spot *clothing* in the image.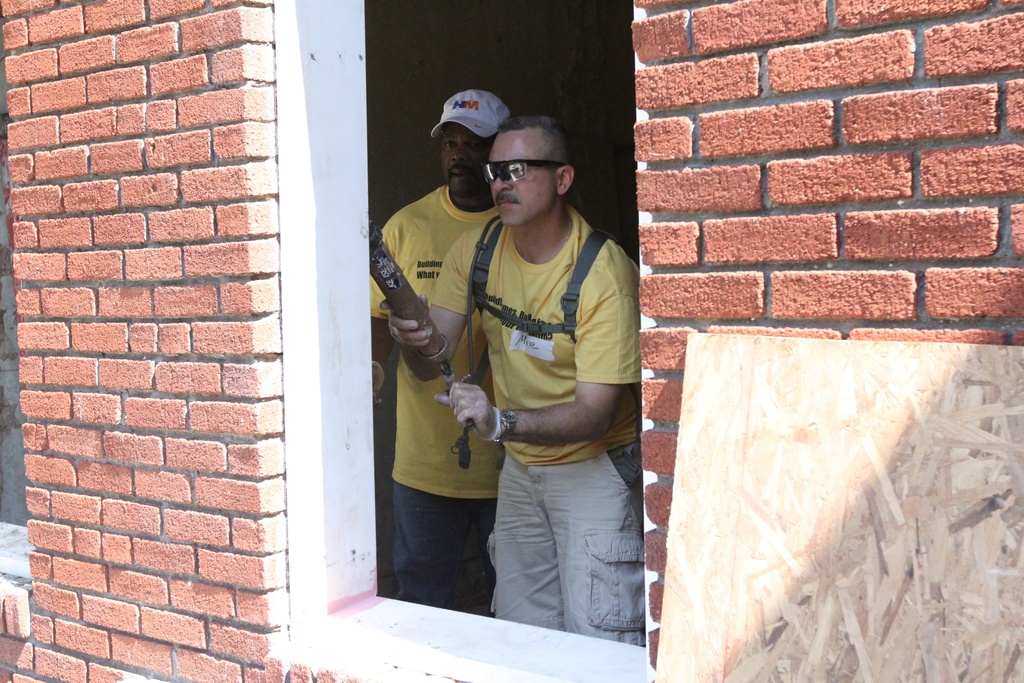
*clothing* found at box=[367, 187, 502, 612].
